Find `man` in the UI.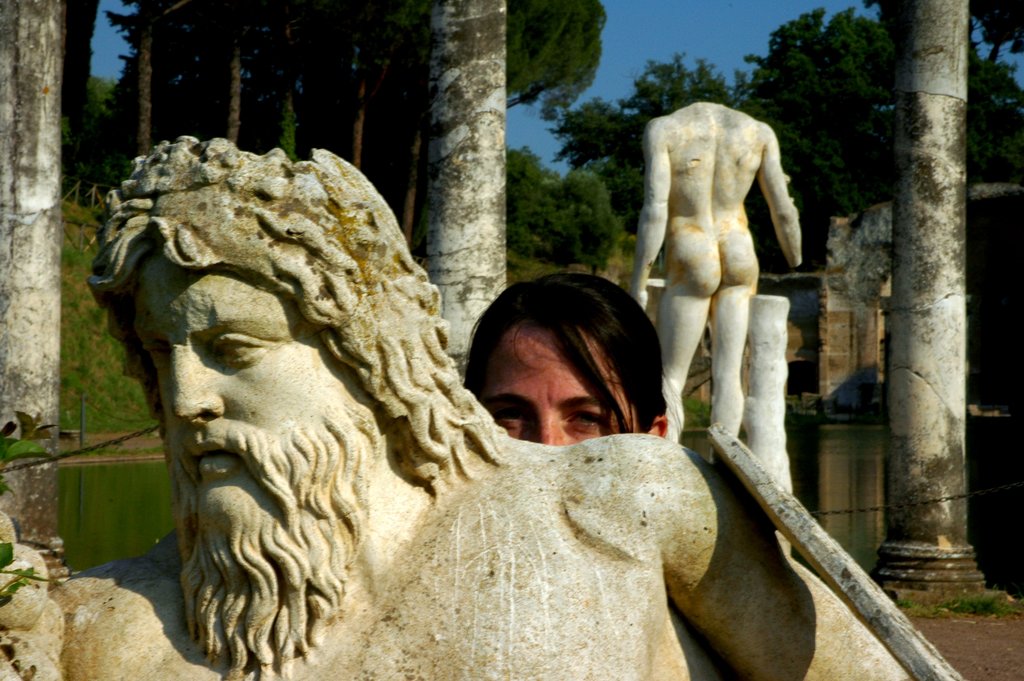
UI element at select_region(637, 80, 820, 481).
